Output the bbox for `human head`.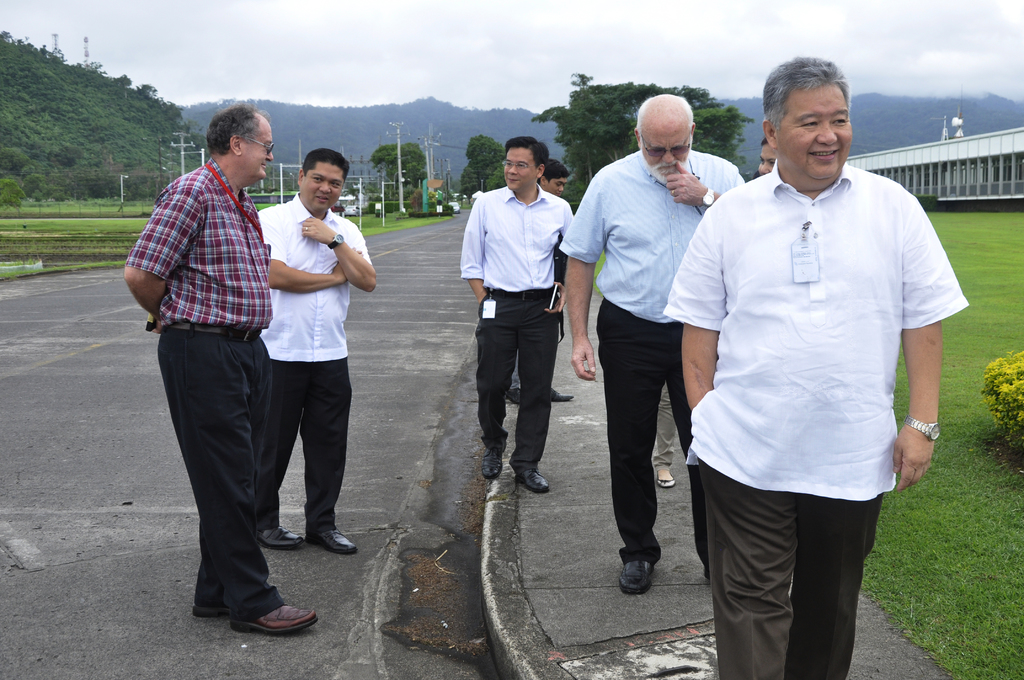
767,54,879,184.
